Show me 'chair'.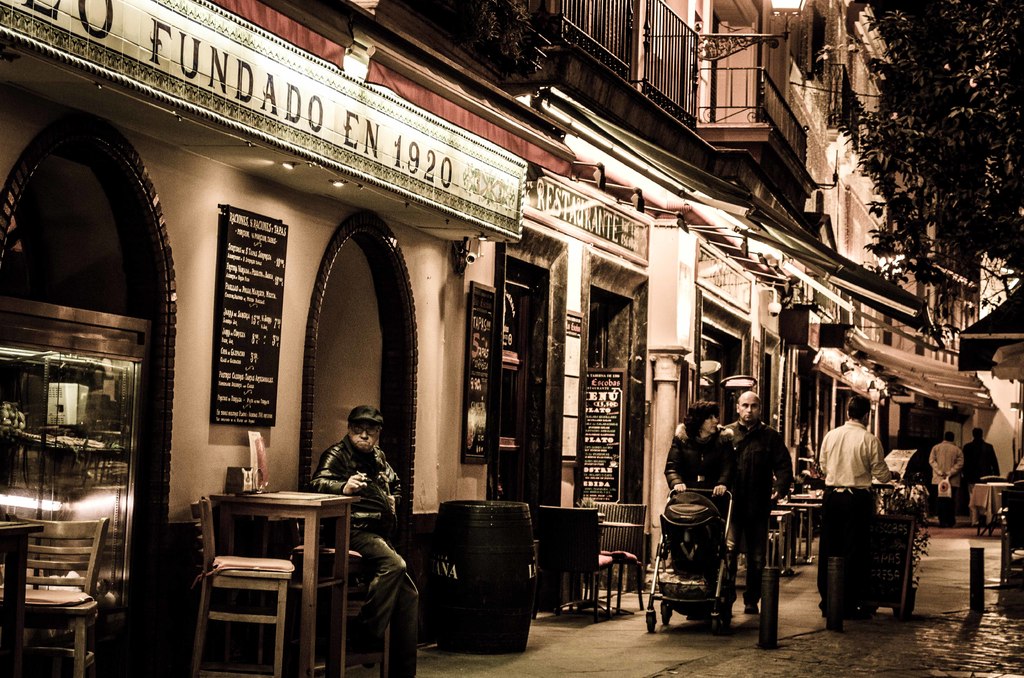
'chair' is here: x1=522 y1=494 x2=618 y2=622.
